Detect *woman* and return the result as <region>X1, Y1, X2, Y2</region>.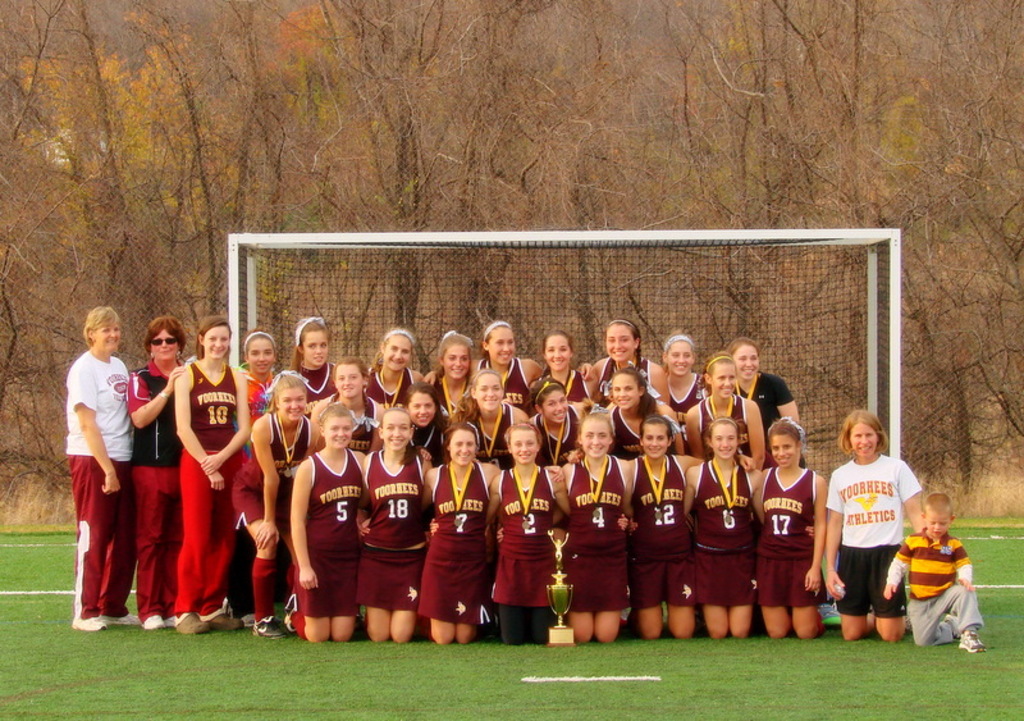
<region>677, 415, 809, 648</region>.
